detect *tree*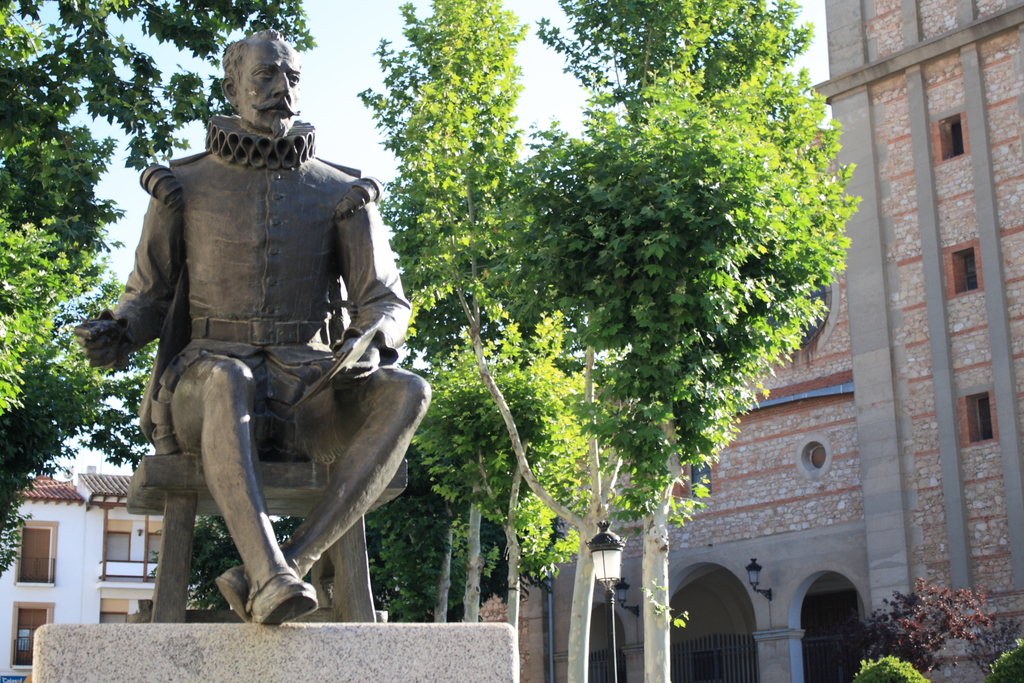
x1=0 y1=0 x2=315 y2=577
